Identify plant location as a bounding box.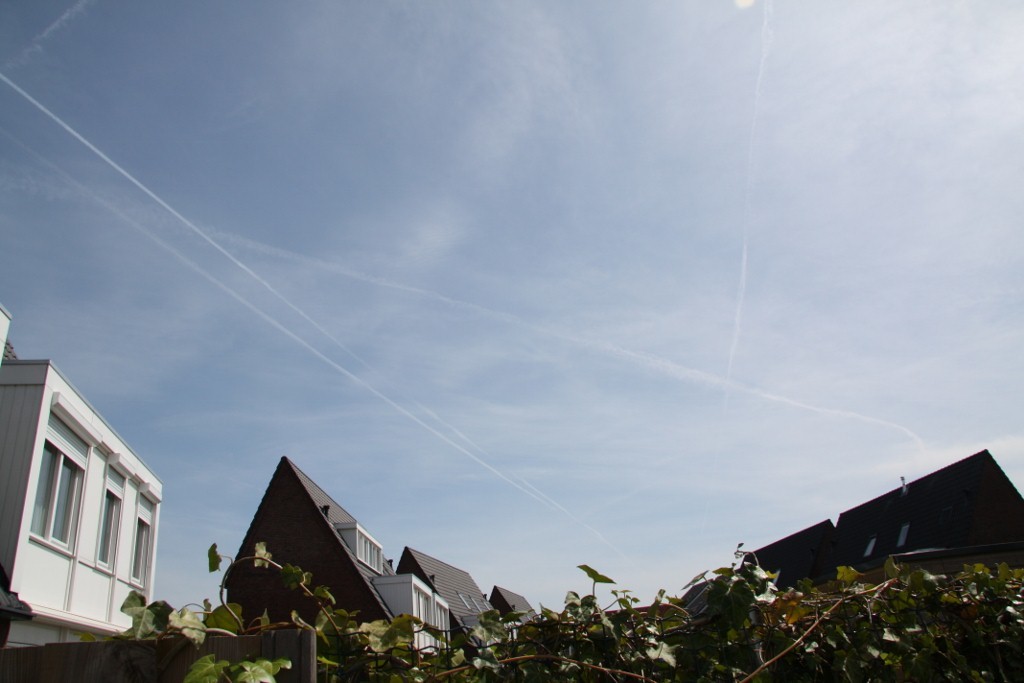
195:634:288:682.
